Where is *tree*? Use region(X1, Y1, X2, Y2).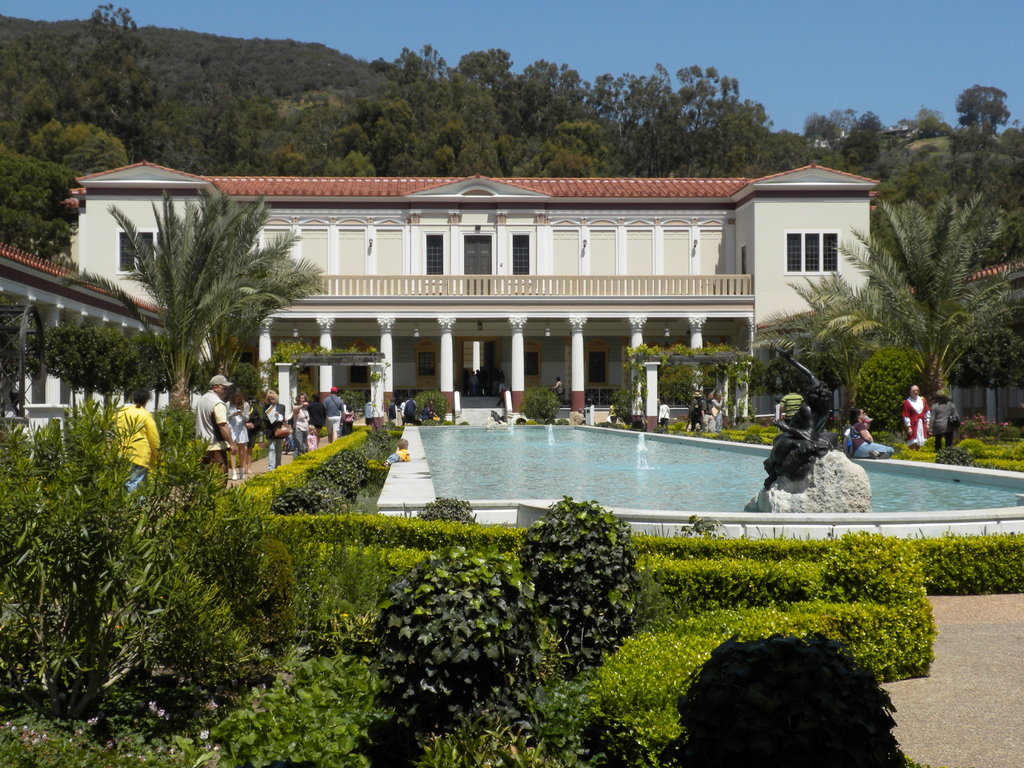
region(17, 81, 67, 150).
